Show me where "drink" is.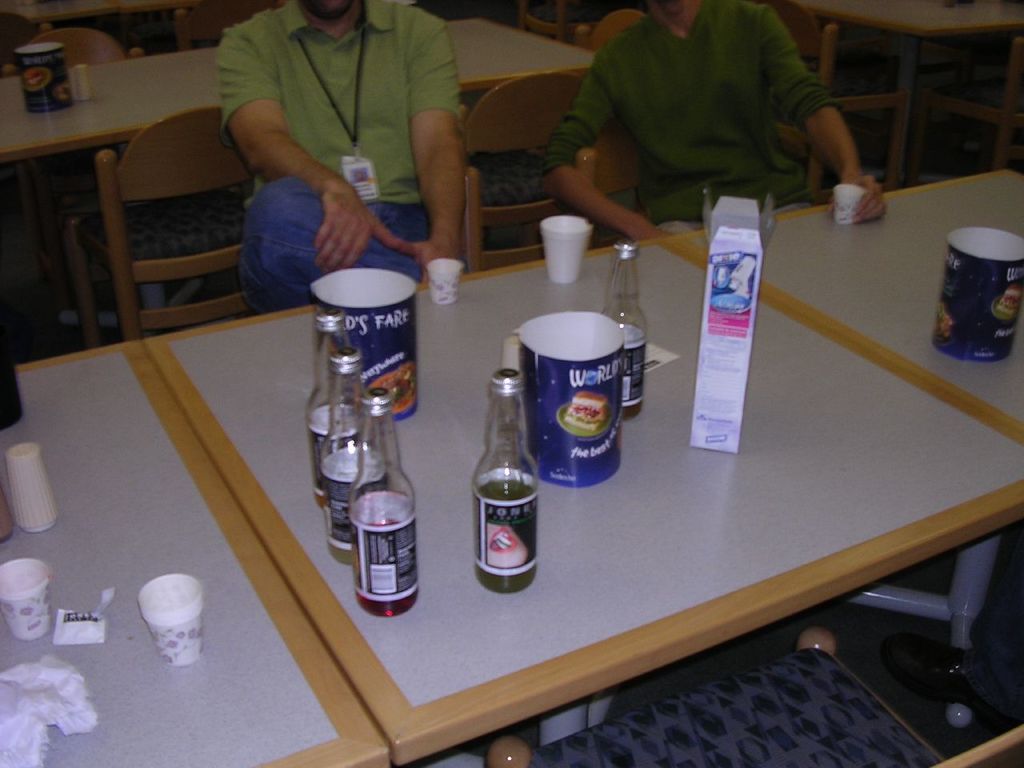
"drink" is at {"left": 478, "top": 362, "right": 542, "bottom": 591}.
